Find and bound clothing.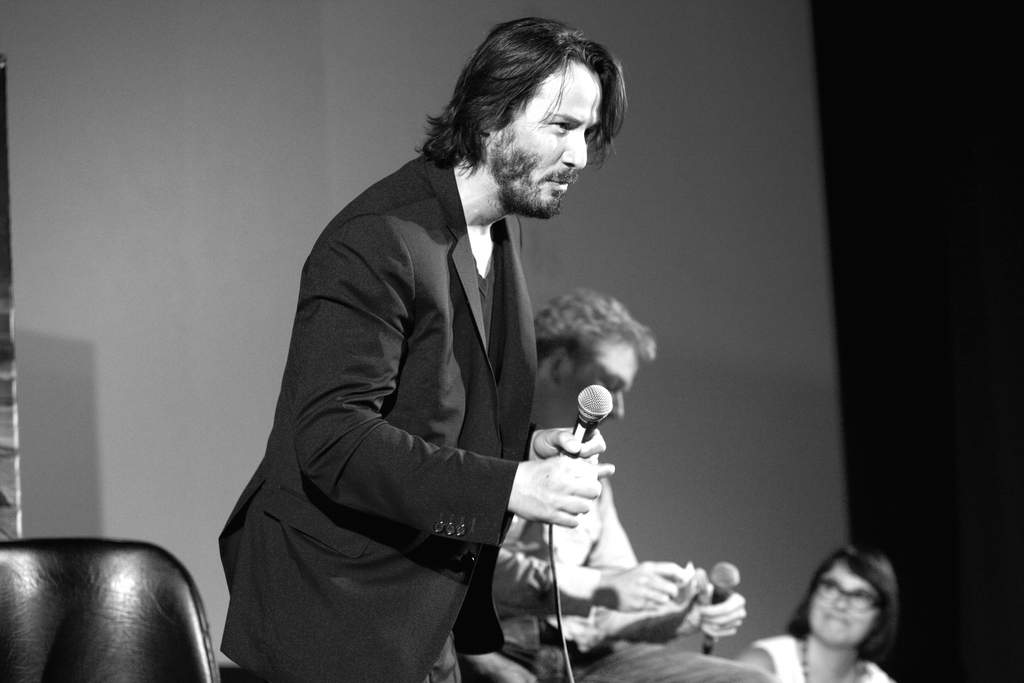
Bound: bbox(762, 636, 899, 682).
